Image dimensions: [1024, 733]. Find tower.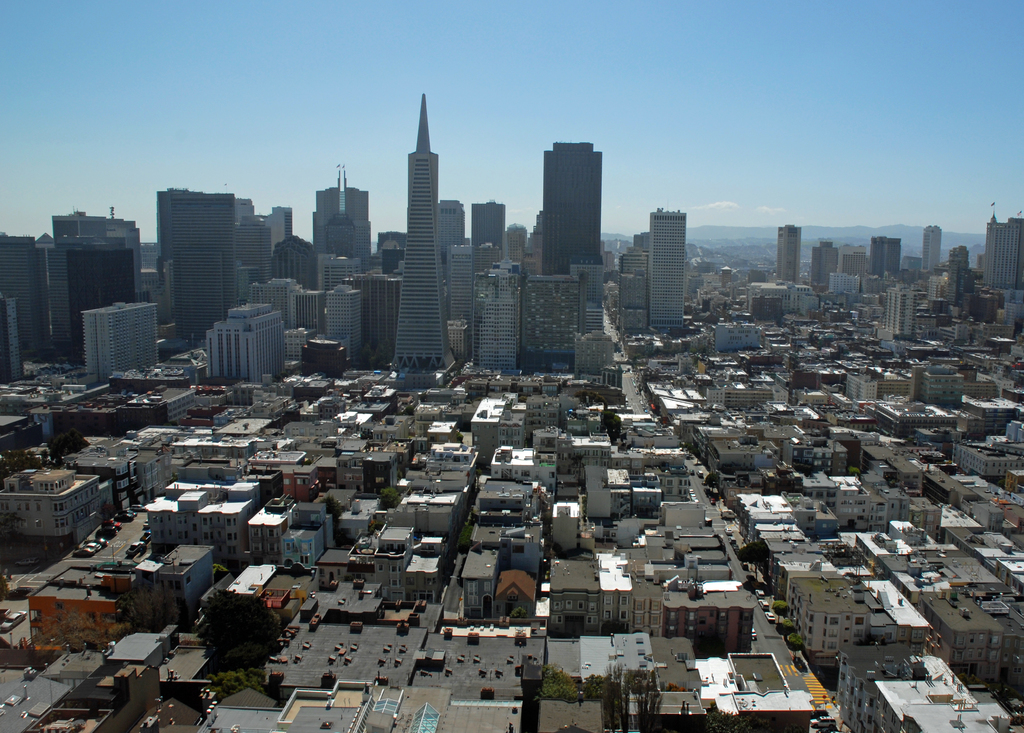
<region>86, 292, 154, 375</region>.
